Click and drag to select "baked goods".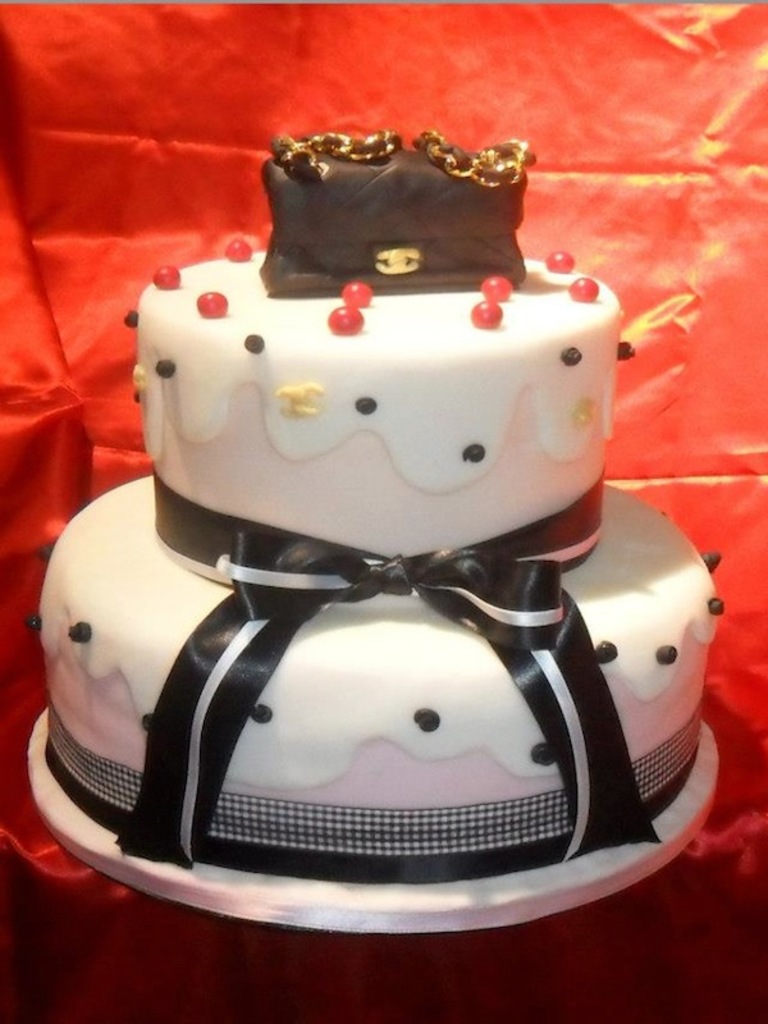
Selection: rect(17, 116, 735, 896).
